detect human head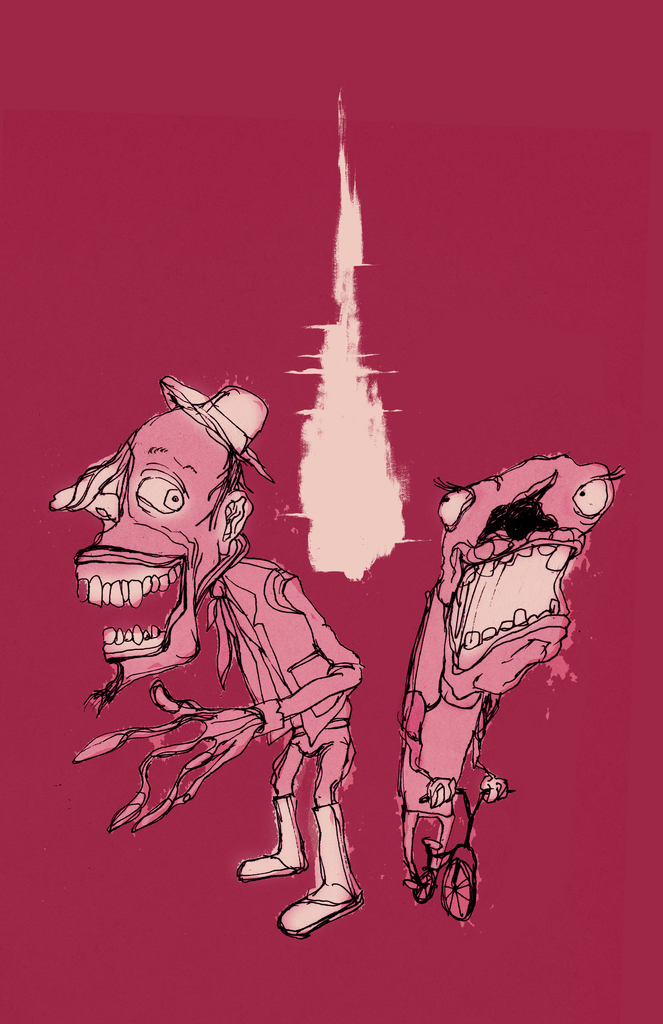
72:378:290:675
